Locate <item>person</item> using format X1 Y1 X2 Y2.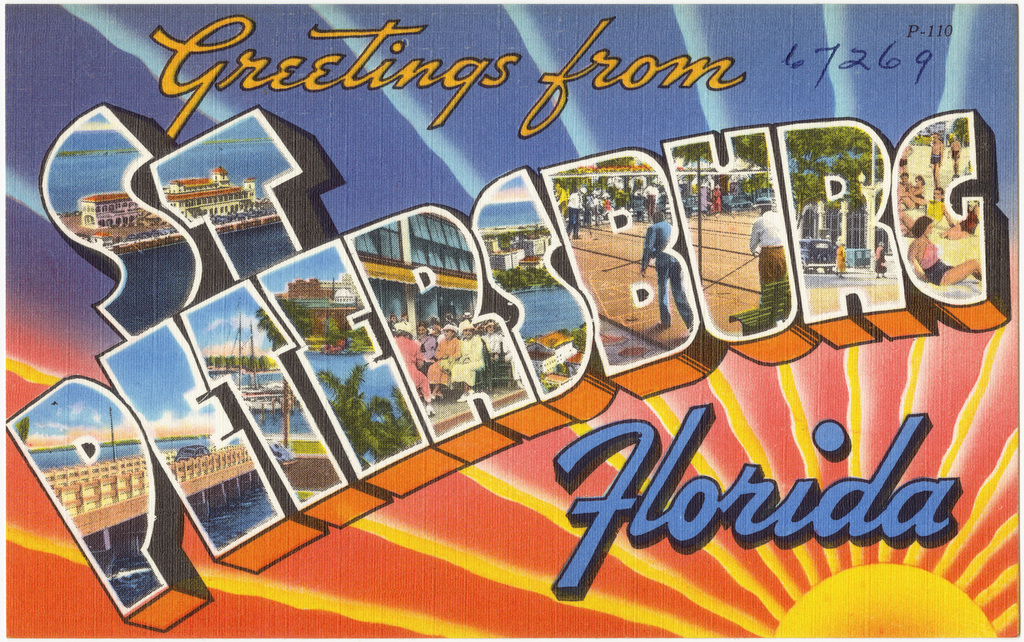
910 215 983 292.
